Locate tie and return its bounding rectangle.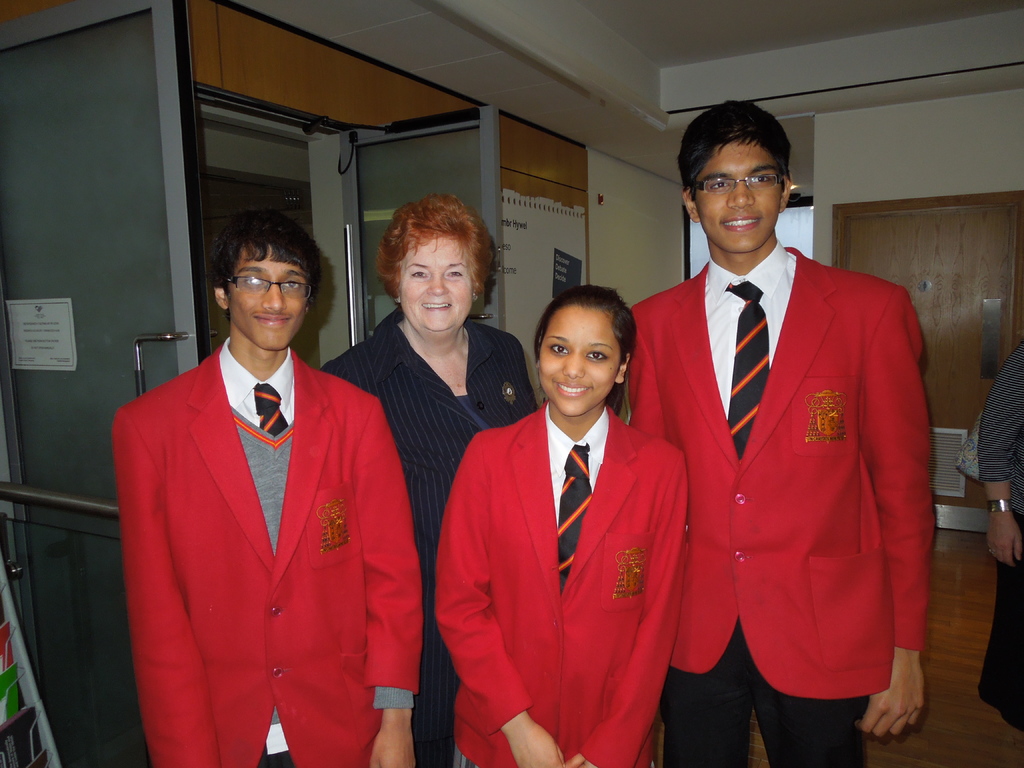
<region>725, 283, 769, 454</region>.
